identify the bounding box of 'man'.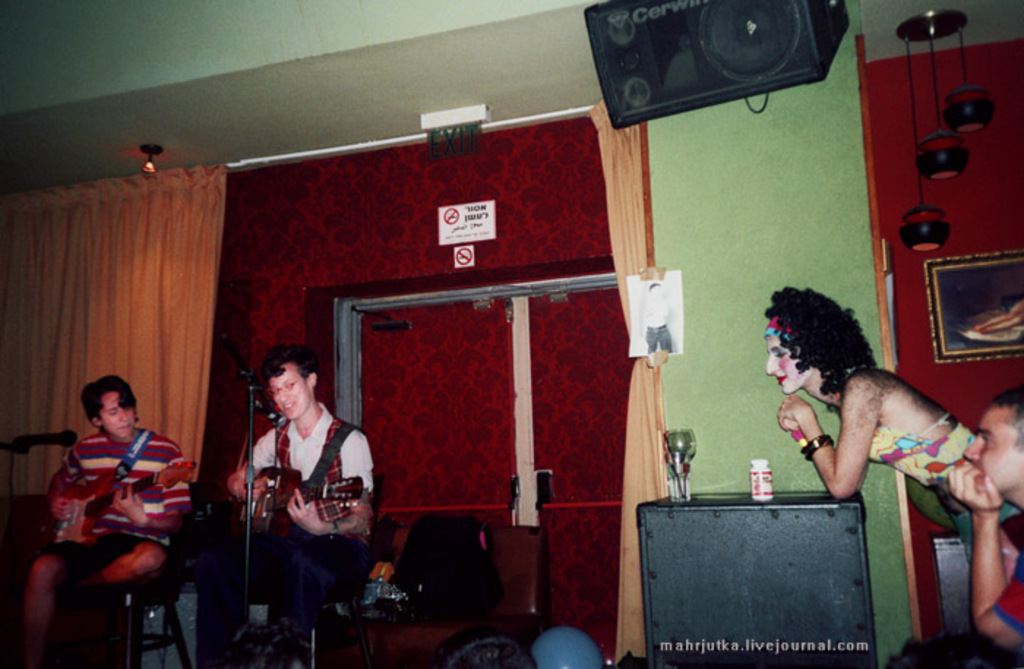
crop(222, 332, 382, 637).
